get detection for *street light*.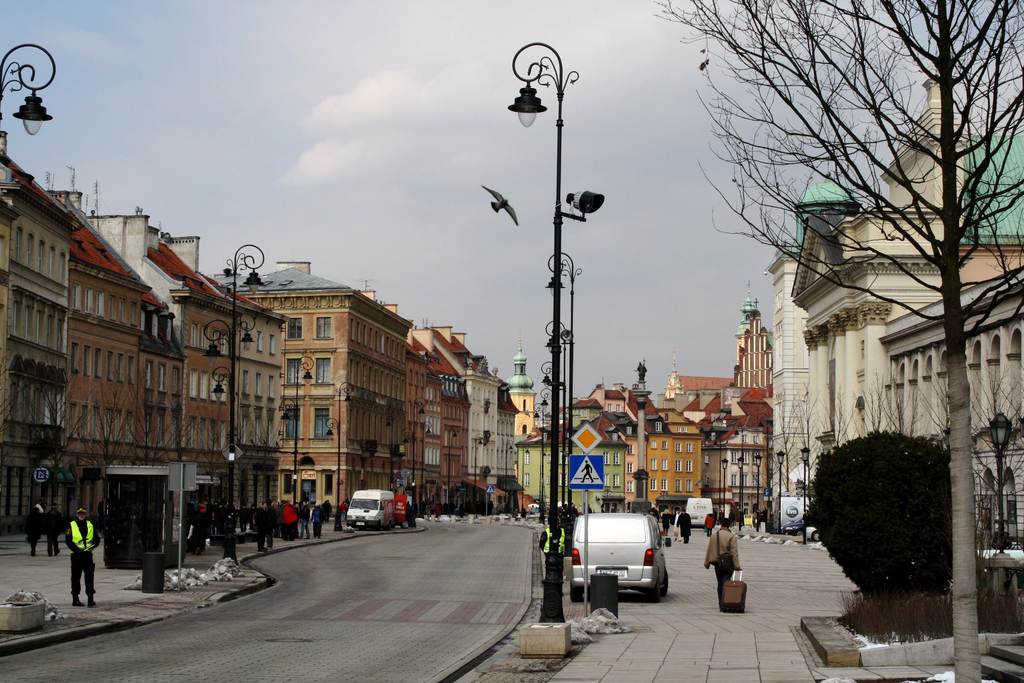
Detection: (773, 446, 783, 529).
